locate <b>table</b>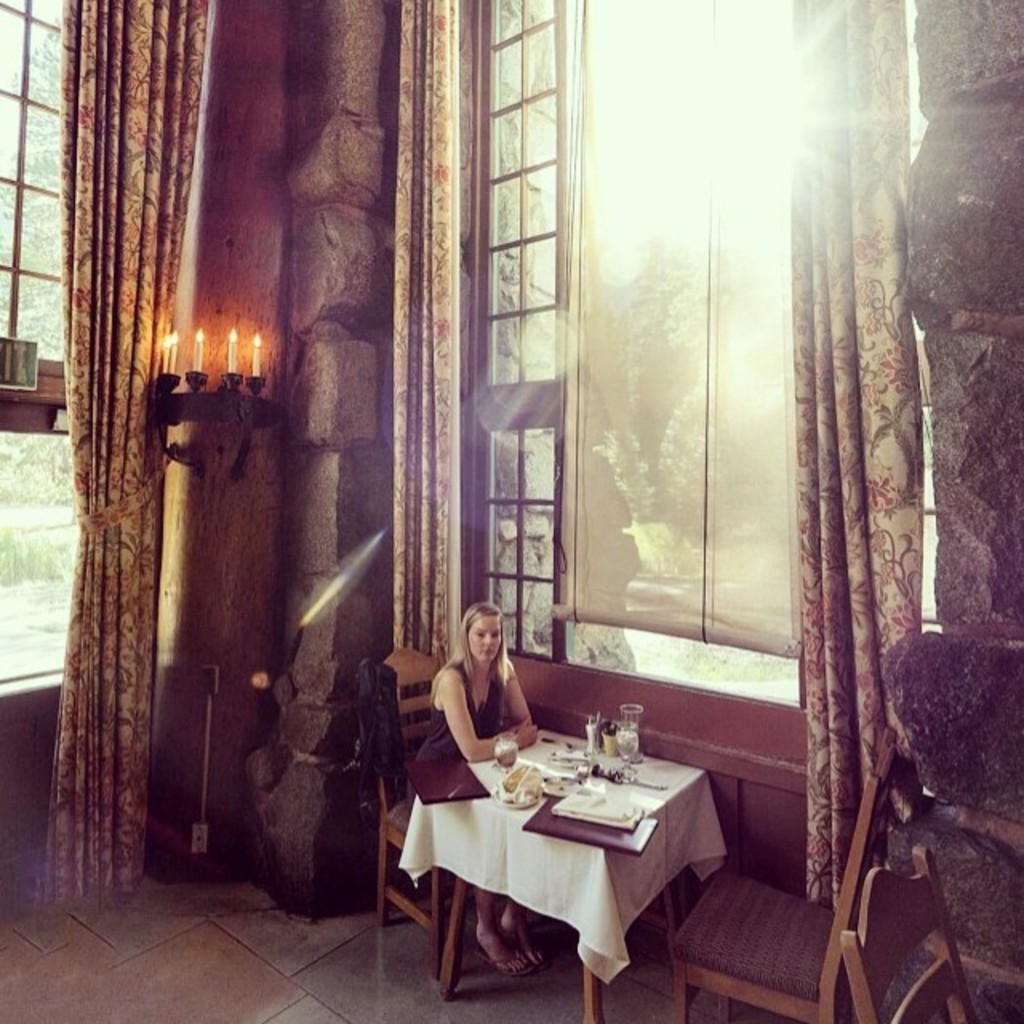
bbox=(389, 720, 731, 997)
